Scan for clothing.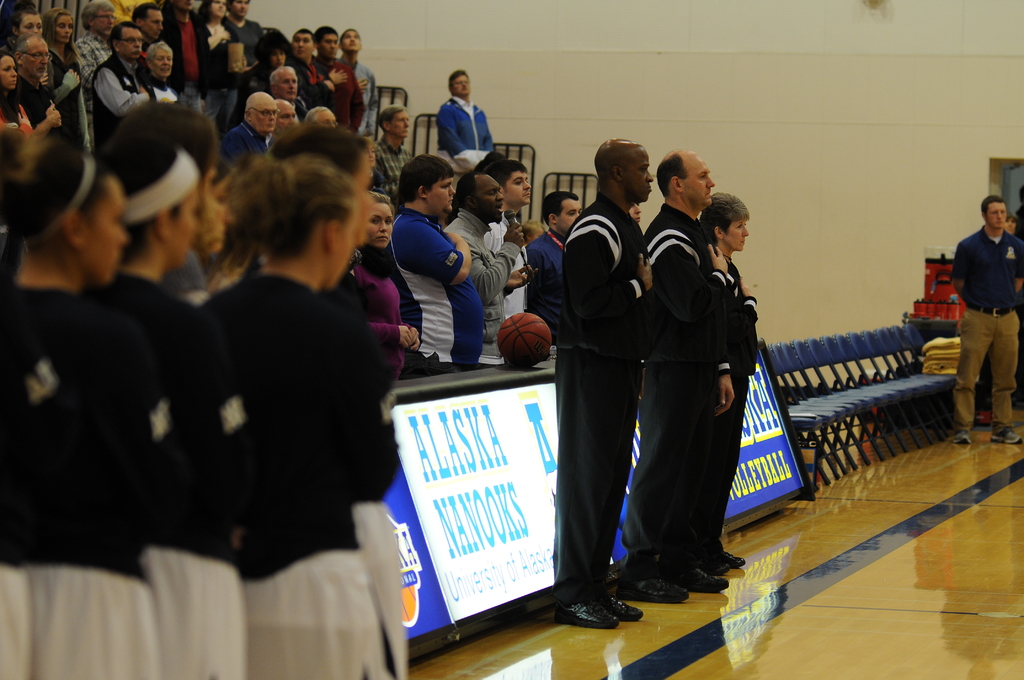
Scan result: l=85, t=52, r=152, b=142.
